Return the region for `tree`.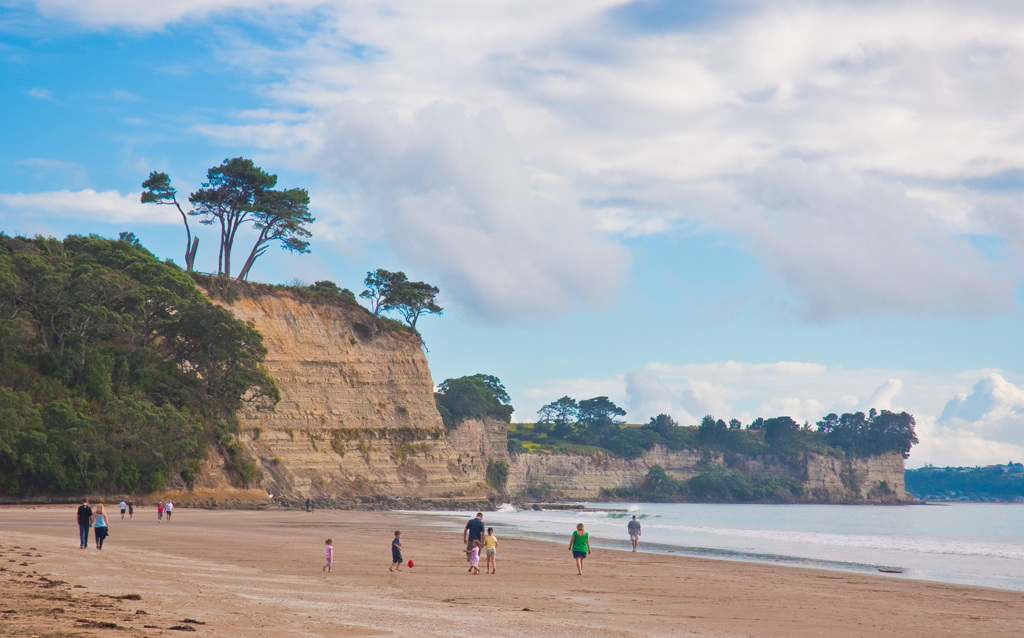
bbox=(535, 399, 561, 424).
